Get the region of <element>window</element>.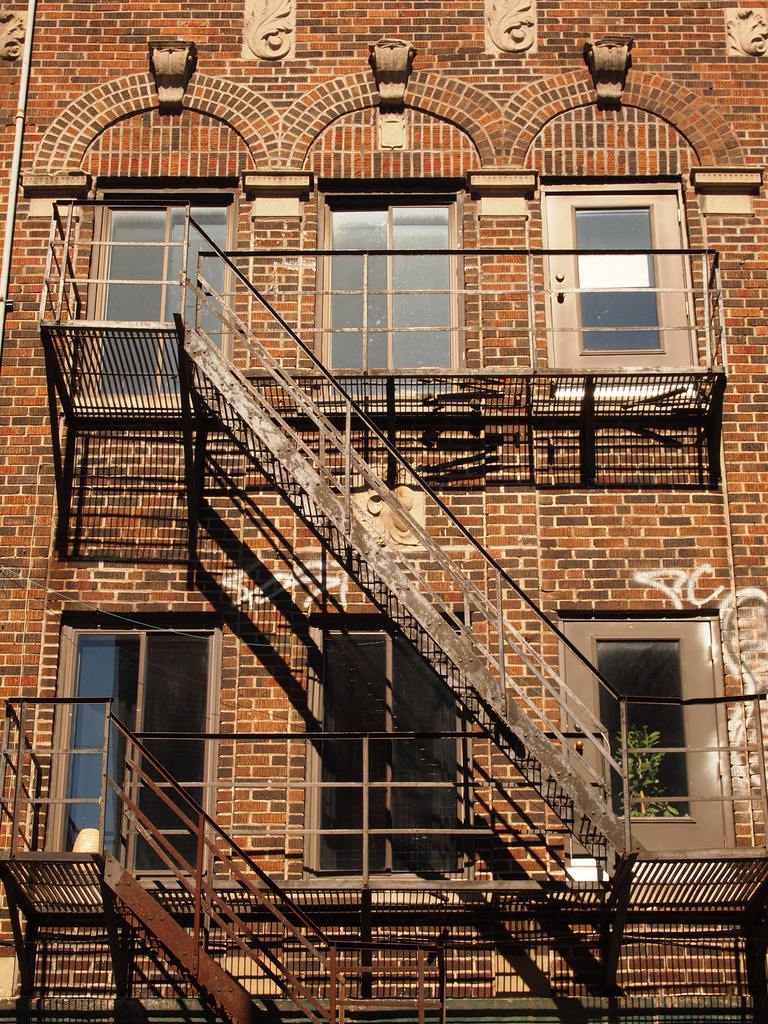
l=312, t=183, r=468, b=404.
